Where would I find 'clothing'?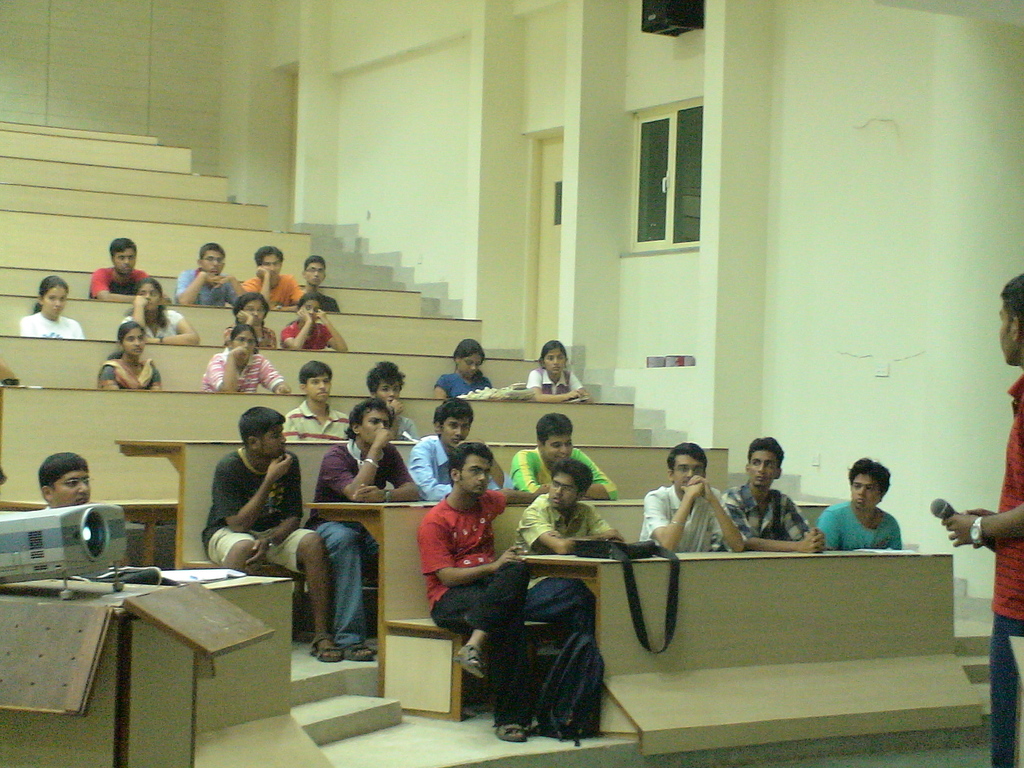
At 722/485/810/541.
